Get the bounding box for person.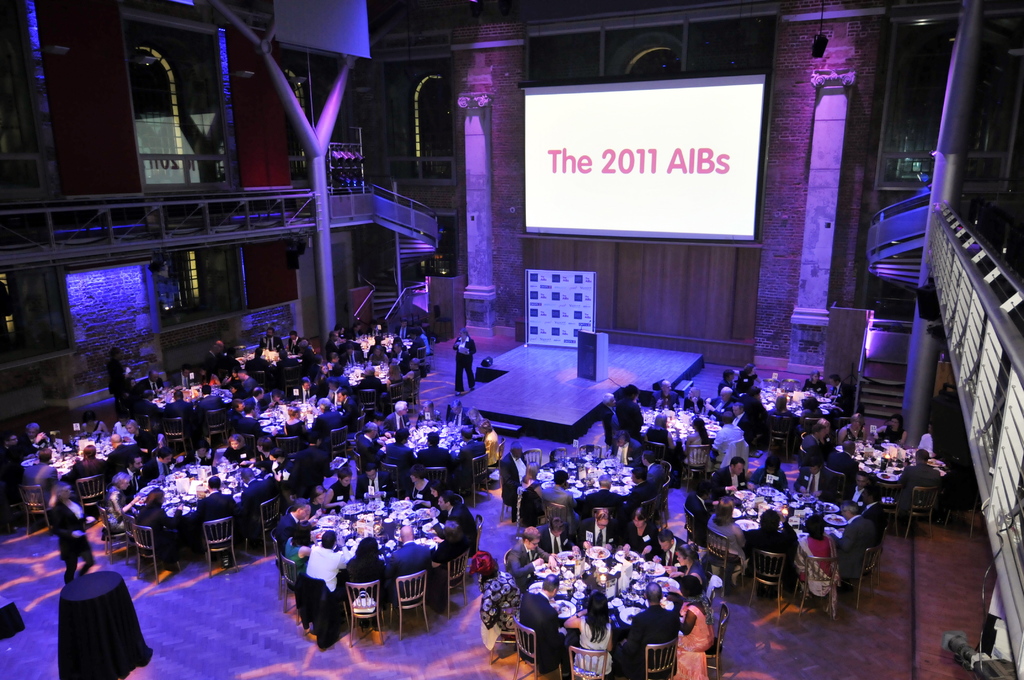
detection(742, 505, 797, 601).
